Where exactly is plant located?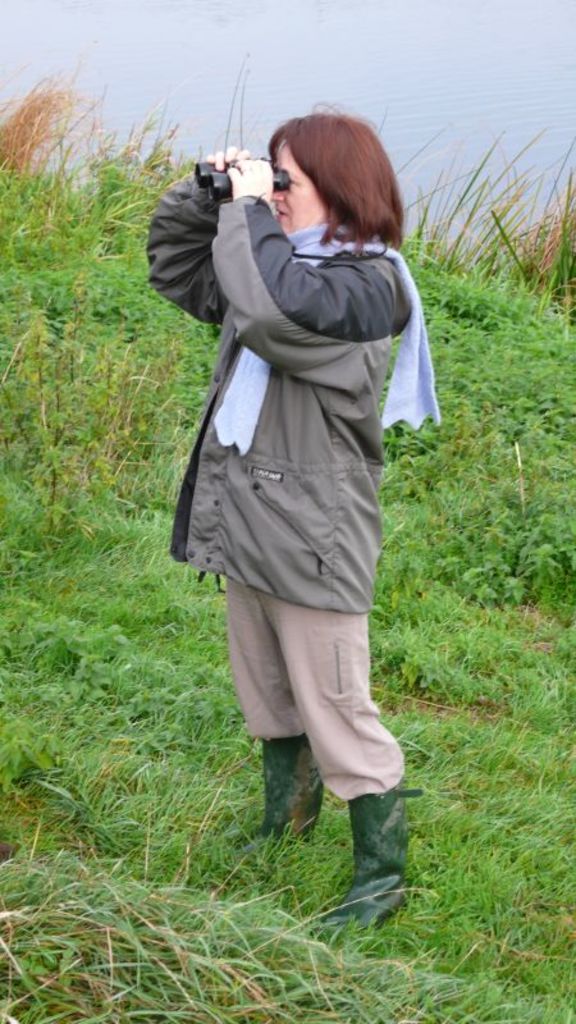
Its bounding box is select_region(421, 109, 567, 296).
